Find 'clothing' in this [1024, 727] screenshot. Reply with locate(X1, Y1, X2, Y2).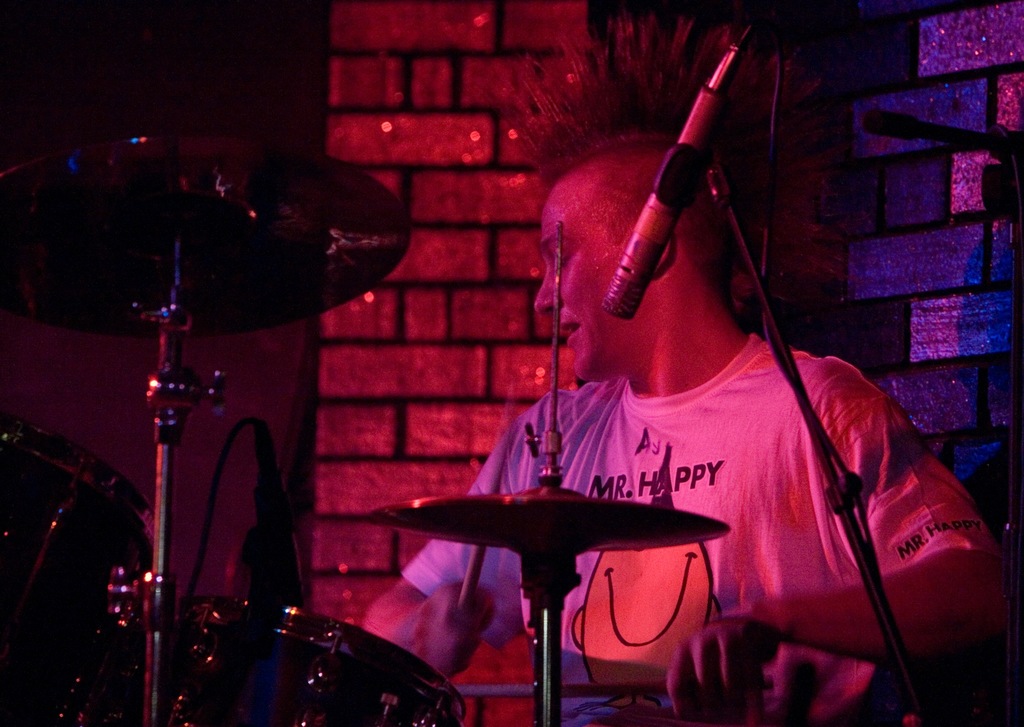
locate(406, 337, 993, 726).
